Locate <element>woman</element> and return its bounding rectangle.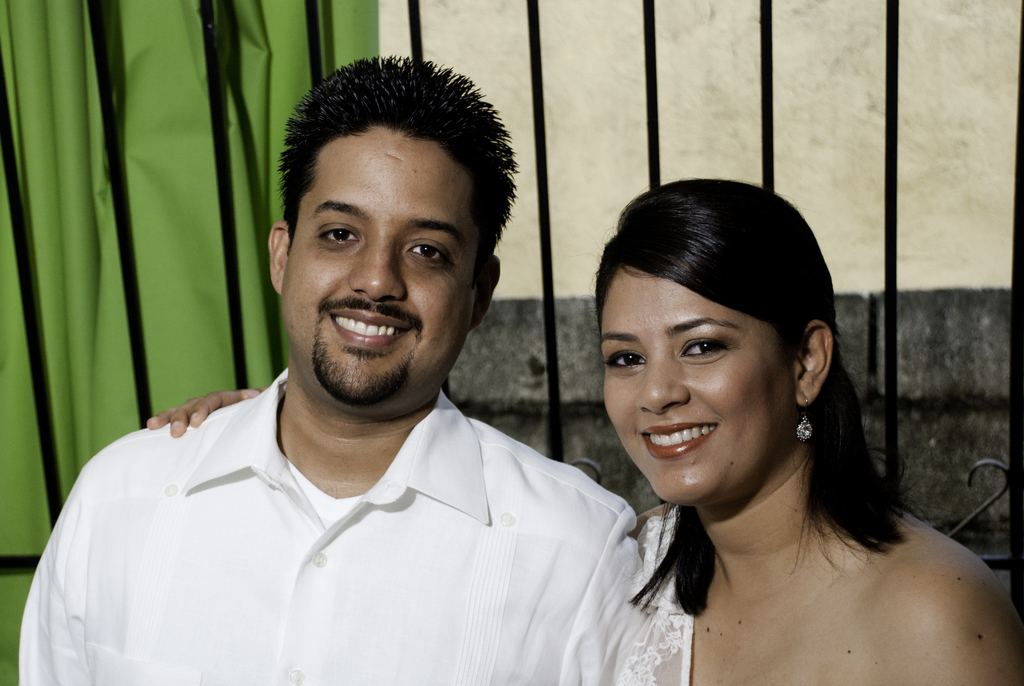
bbox(146, 177, 1023, 685).
